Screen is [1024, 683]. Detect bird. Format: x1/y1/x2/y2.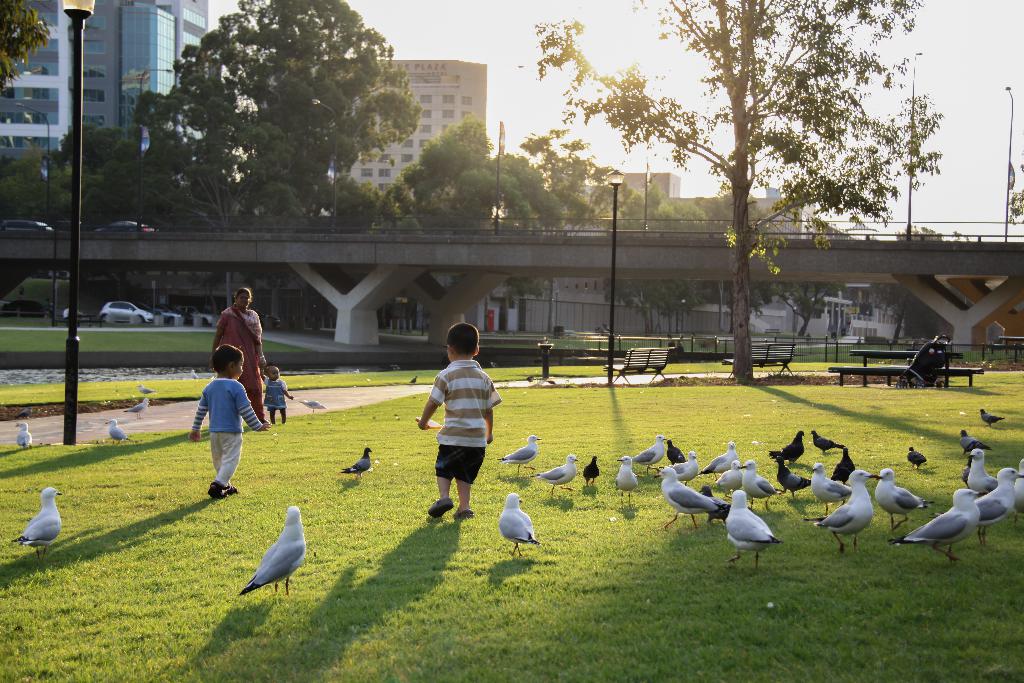
771/454/811/502.
